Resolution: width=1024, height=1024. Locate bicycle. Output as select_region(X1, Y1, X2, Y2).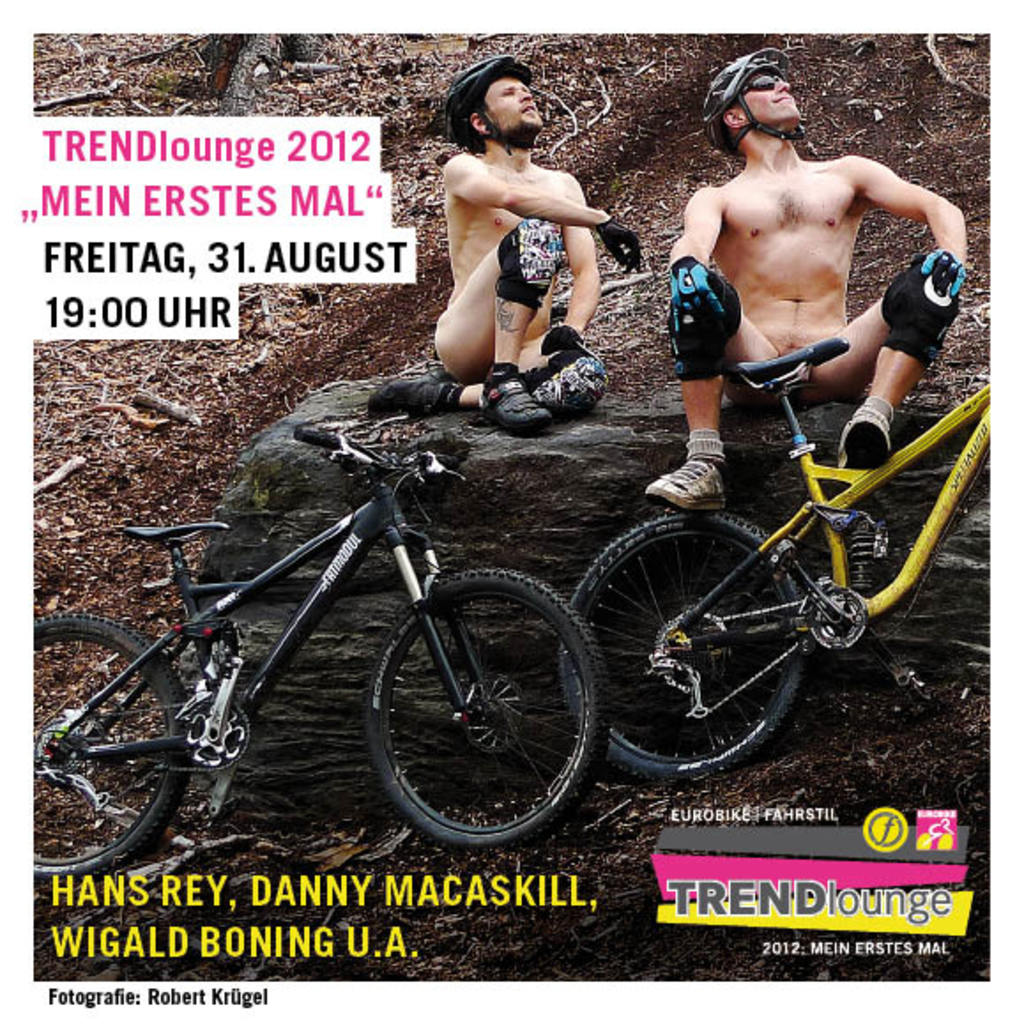
select_region(28, 423, 610, 884).
